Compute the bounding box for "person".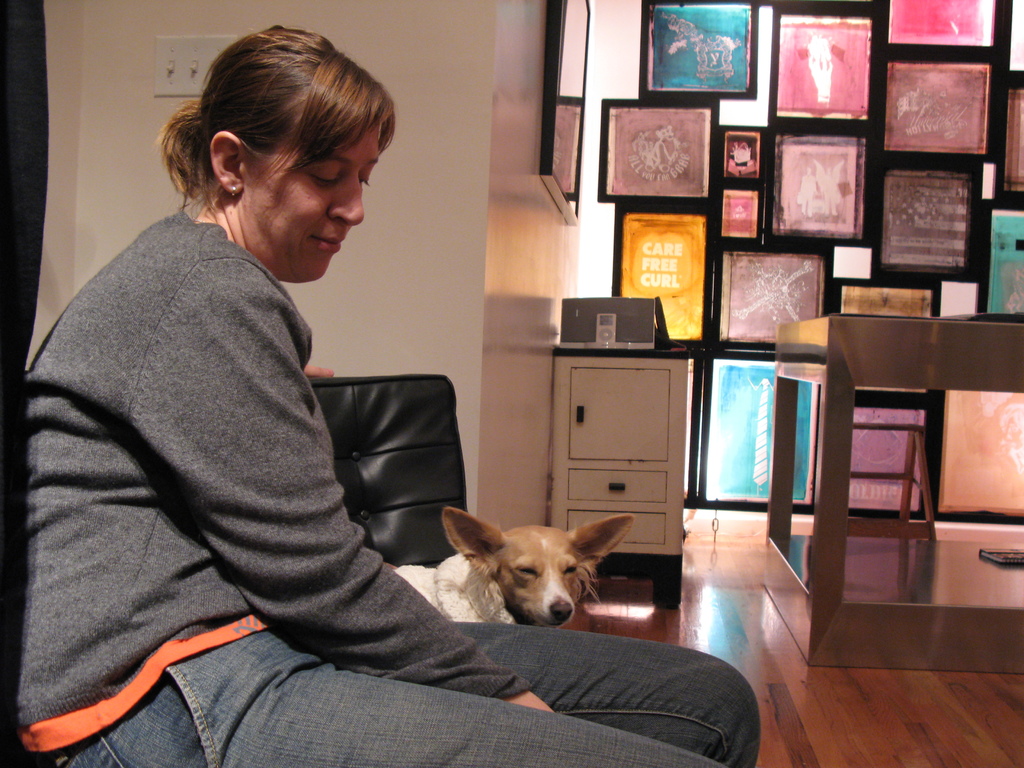
[x1=0, y1=21, x2=760, y2=767].
